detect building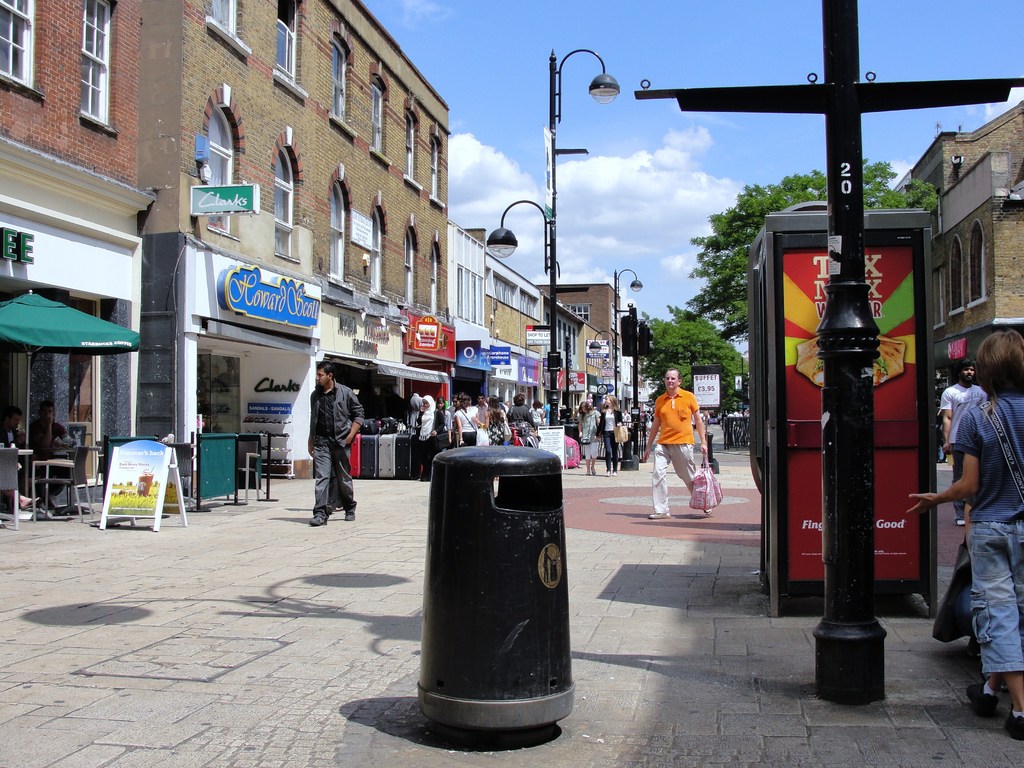
[left=135, top=0, right=451, bottom=495]
